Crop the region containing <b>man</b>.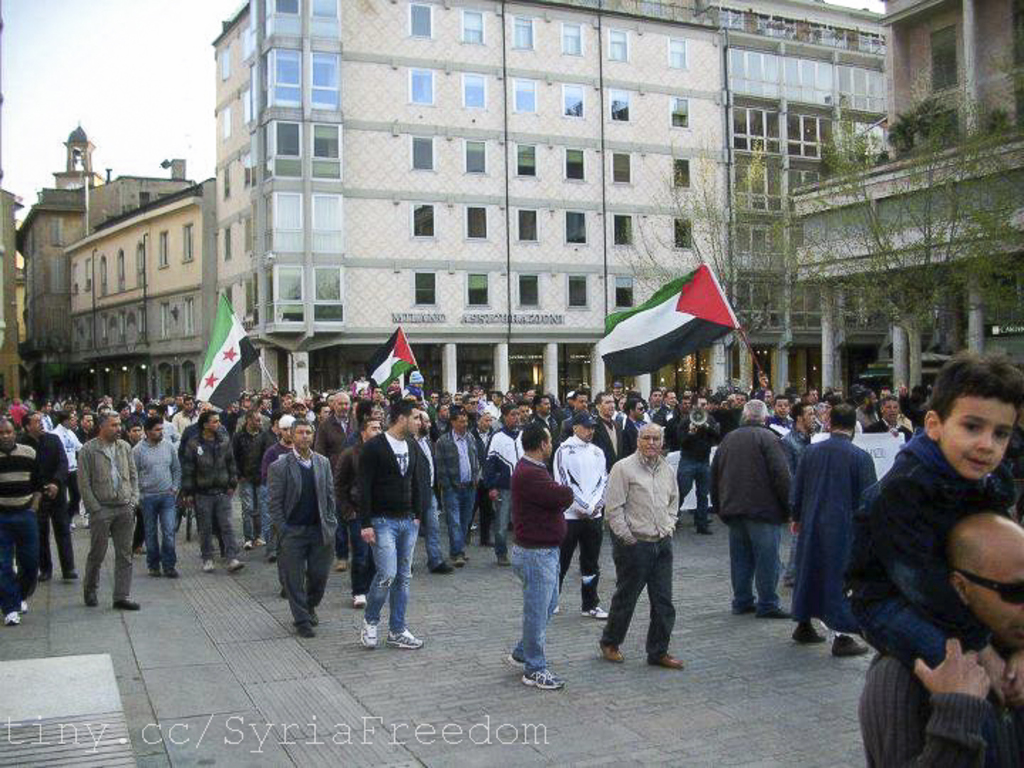
Crop region: <bbox>263, 415, 294, 495</bbox>.
